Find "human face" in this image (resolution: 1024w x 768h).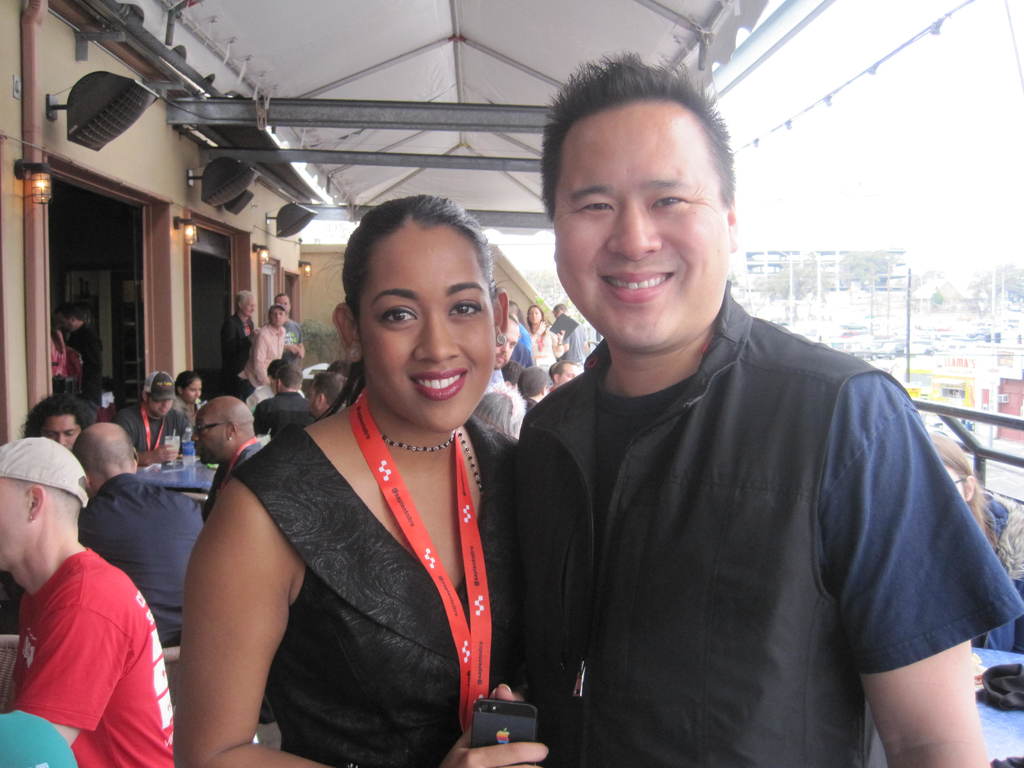
bbox=[277, 296, 292, 312].
